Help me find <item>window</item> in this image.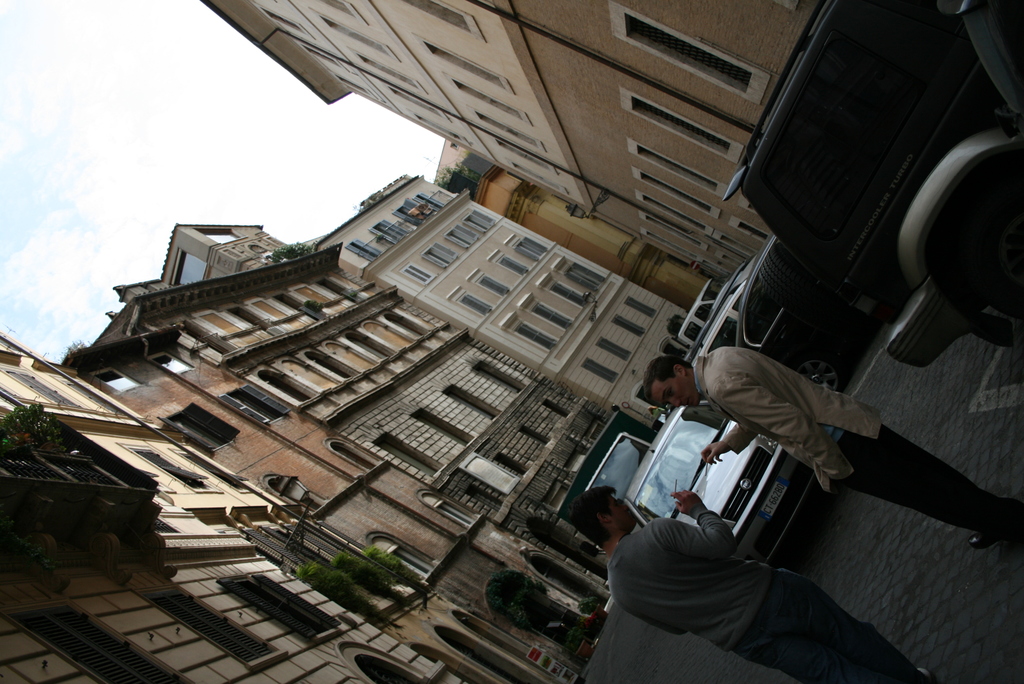
Found it: {"x1": 180, "y1": 323, "x2": 234, "y2": 357}.
